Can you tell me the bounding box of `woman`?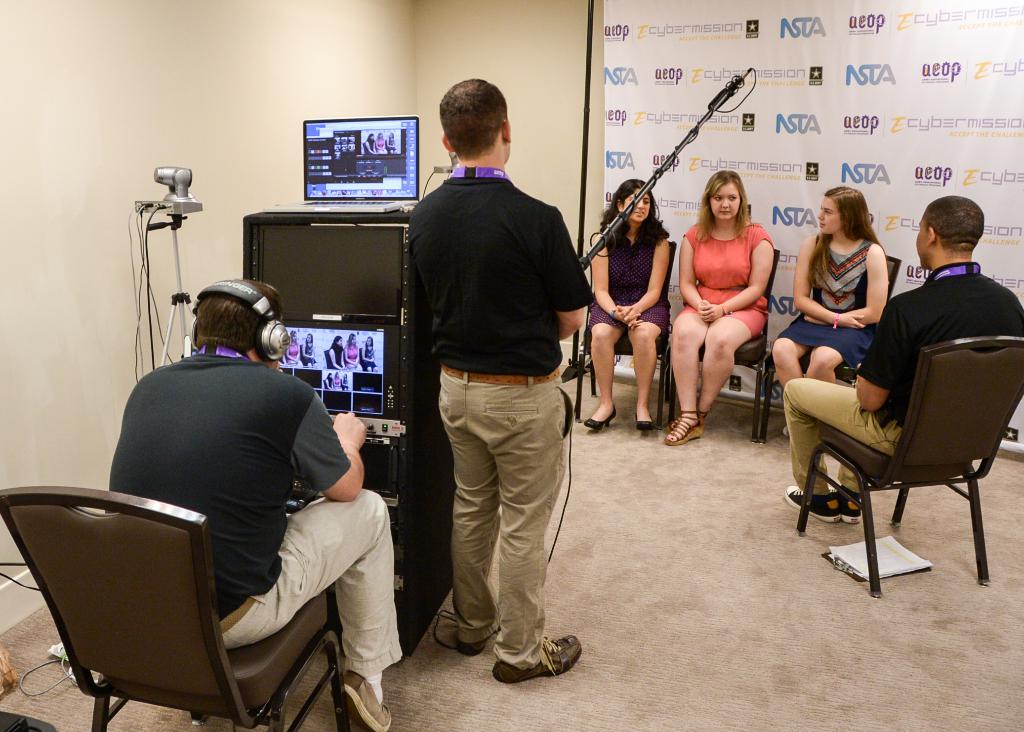
rect(766, 187, 895, 431).
